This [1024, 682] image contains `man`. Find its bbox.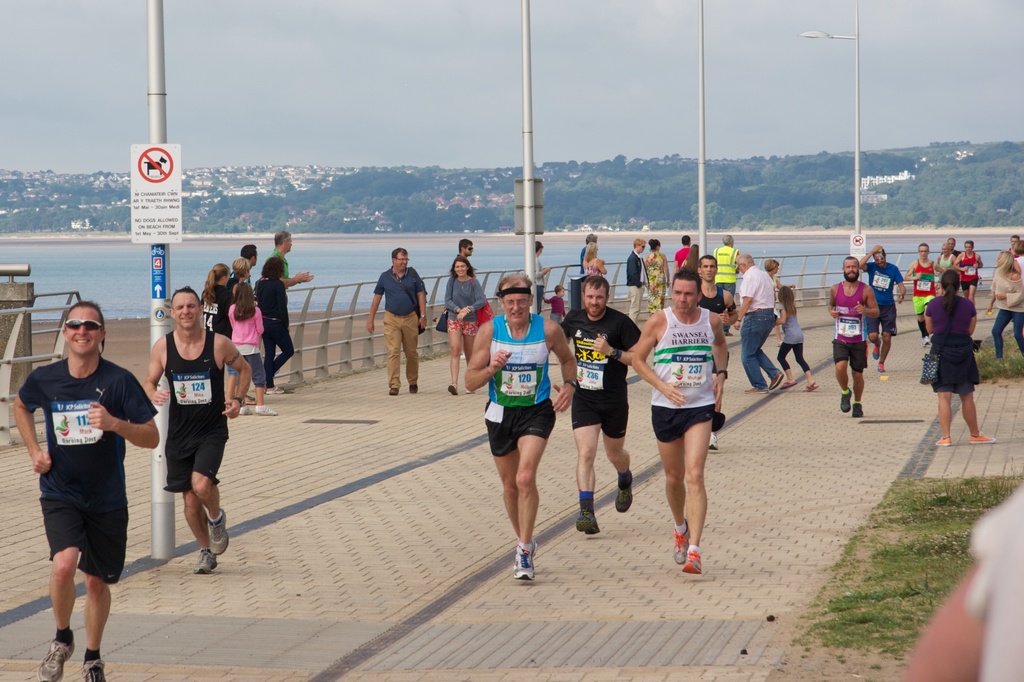
bbox=(269, 231, 316, 288).
